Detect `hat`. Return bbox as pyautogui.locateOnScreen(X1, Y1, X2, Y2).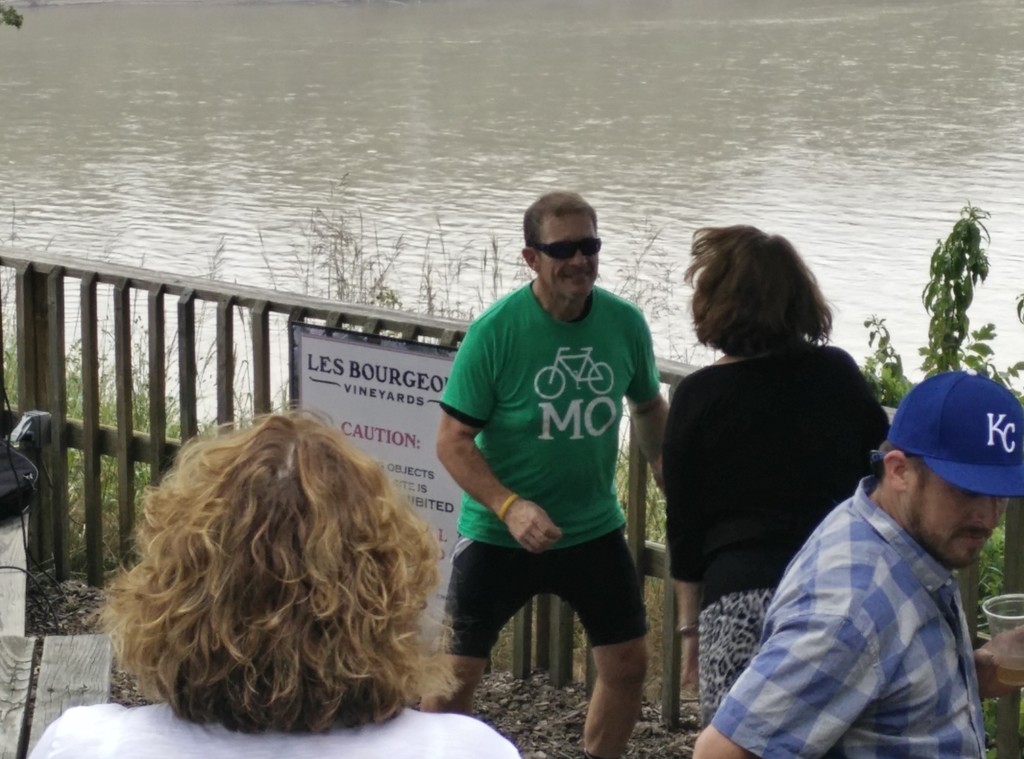
pyautogui.locateOnScreen(870, 369, 1023, 500).
